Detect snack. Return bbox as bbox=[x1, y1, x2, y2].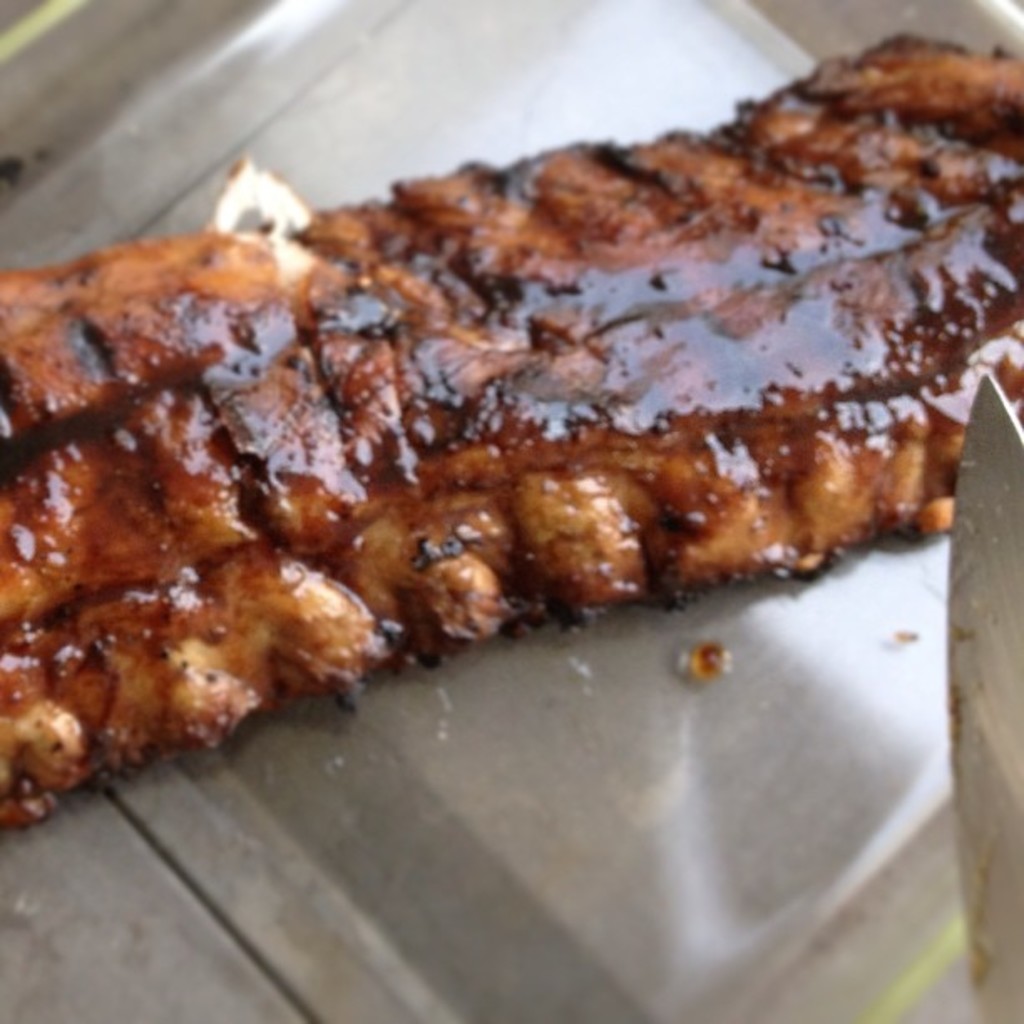
bbox=[0, 25, 1021, 828].
